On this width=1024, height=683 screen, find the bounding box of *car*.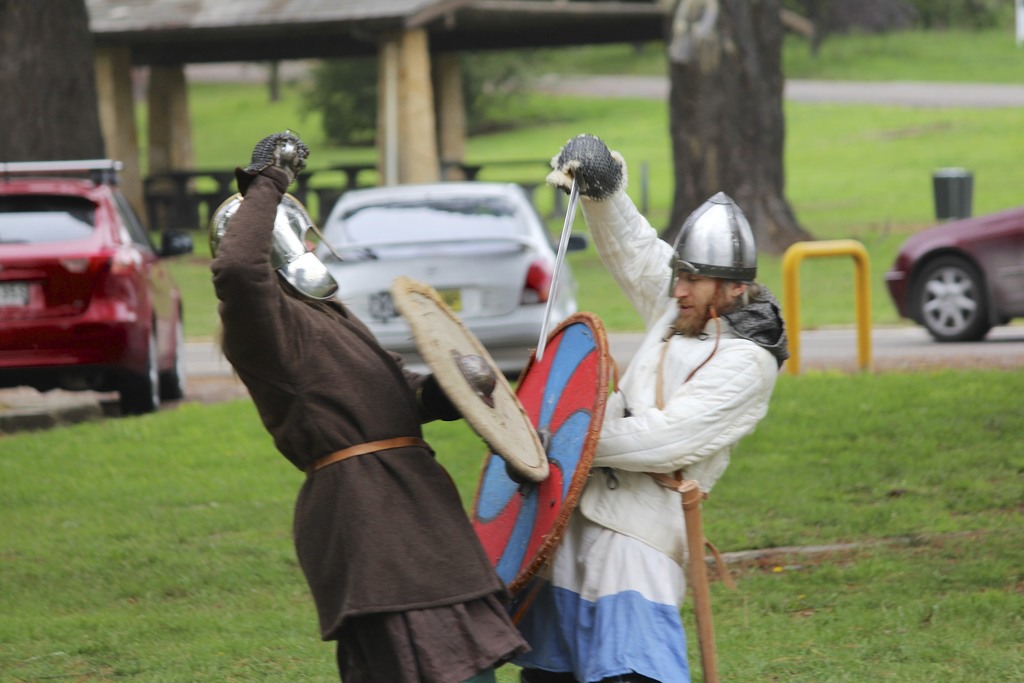
Bounding box: <bbox>0, 161, 194, 412</bbox>.
